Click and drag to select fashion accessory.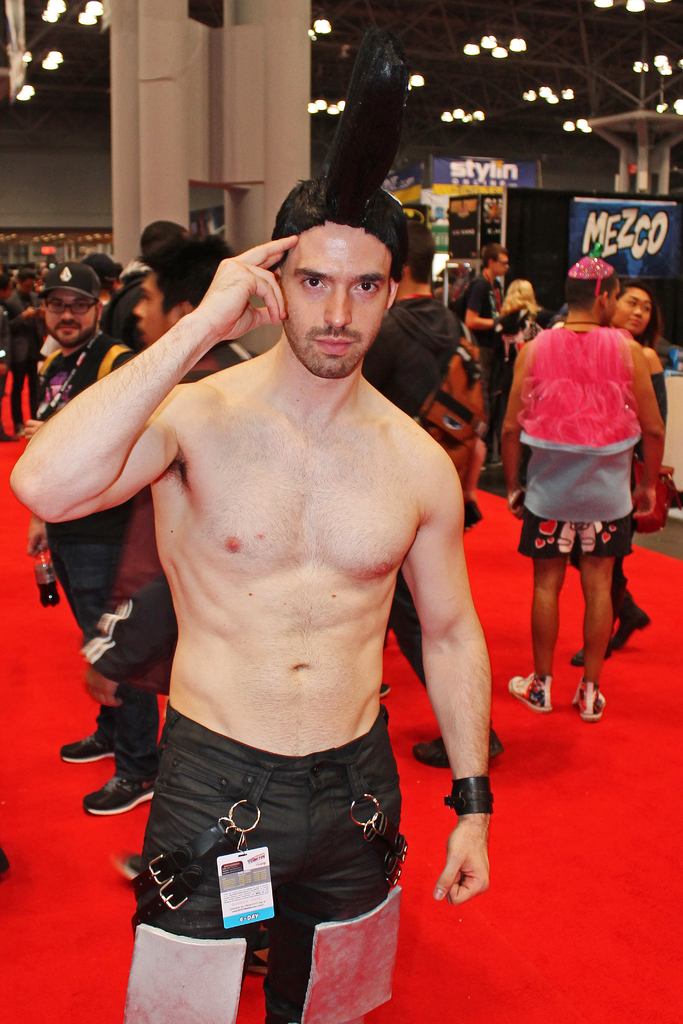
Selection: BBox(509, 671, 554, 713).
